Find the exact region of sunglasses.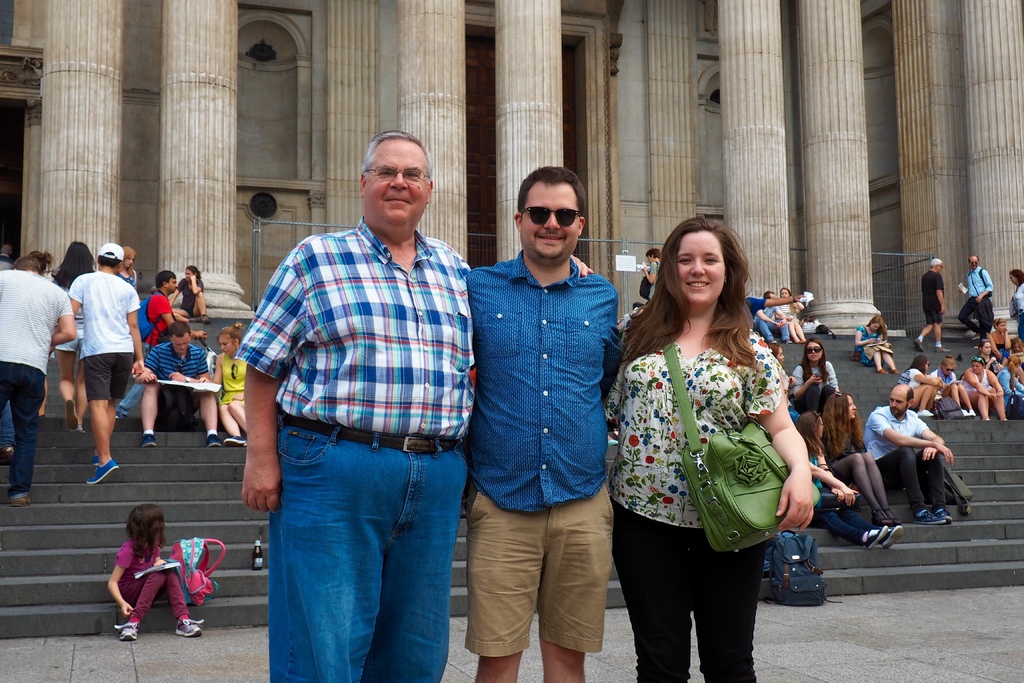
Exact region: <bbox>521, 206, 582, 227</bbox>.
